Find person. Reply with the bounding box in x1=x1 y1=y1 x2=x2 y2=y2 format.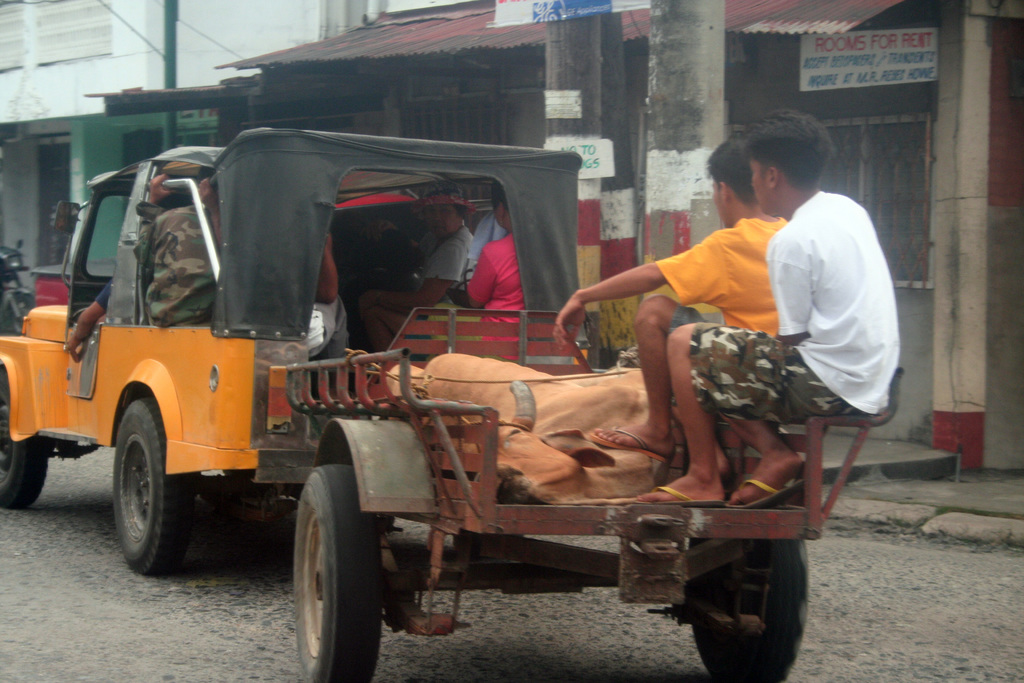
x1=354 y1=186 x2=477 y2=346.
